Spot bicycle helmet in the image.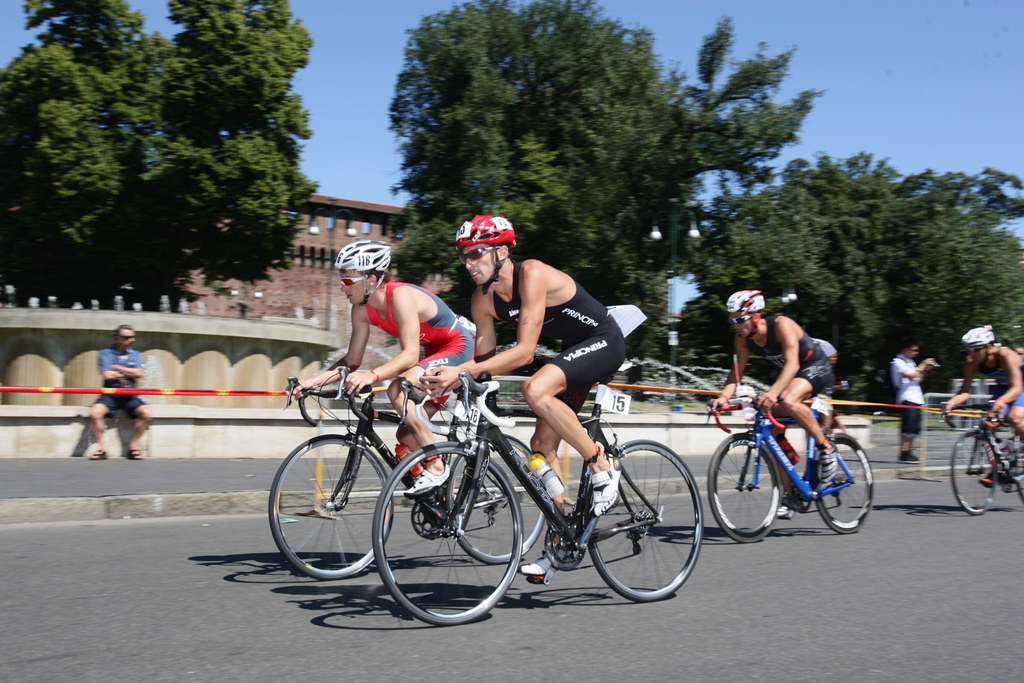
bicycle helmet found at <box>456,214,517,285</box>.
